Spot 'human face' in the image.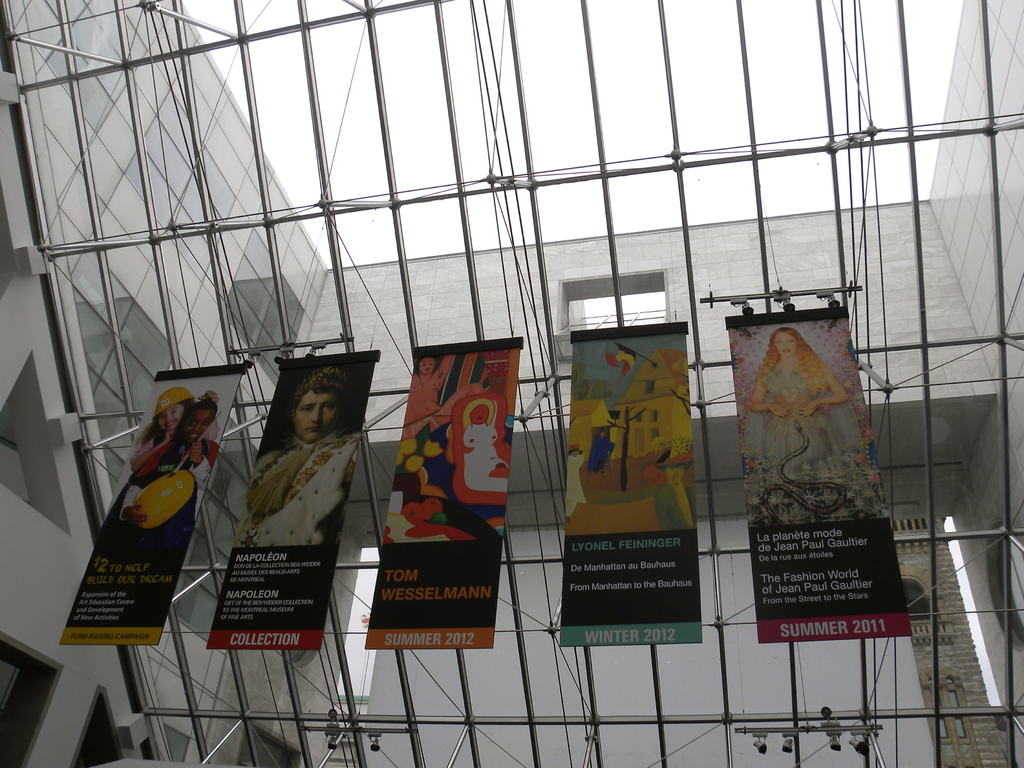
'human face' found at box=[188, 401, 214, 434].
